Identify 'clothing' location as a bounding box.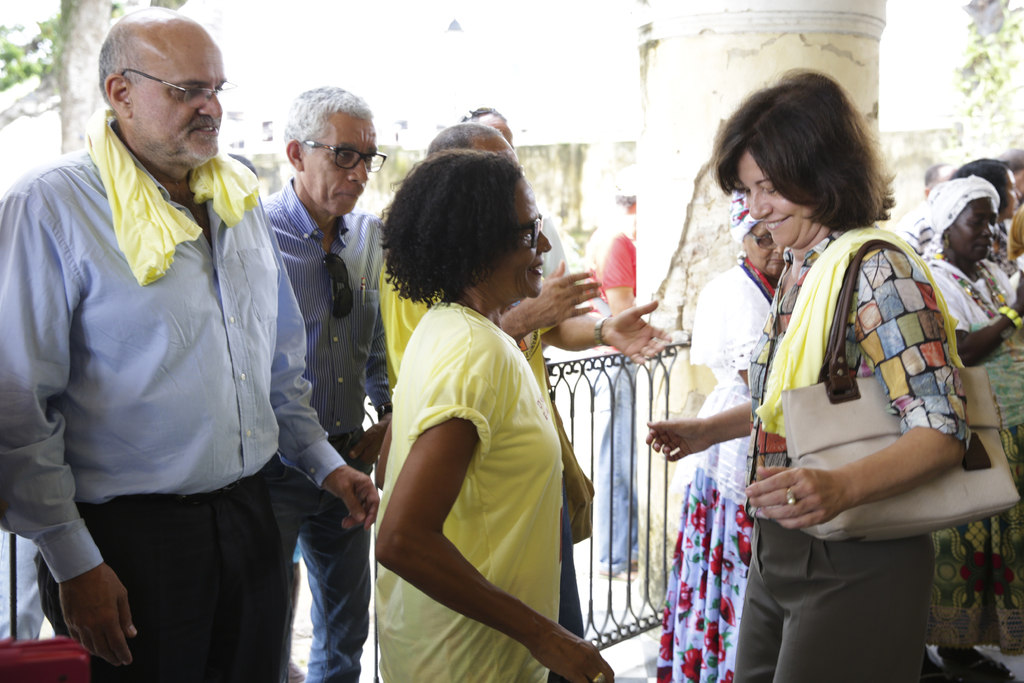
pyautogui.locateOnScreen(651, 255, 788, 682).
